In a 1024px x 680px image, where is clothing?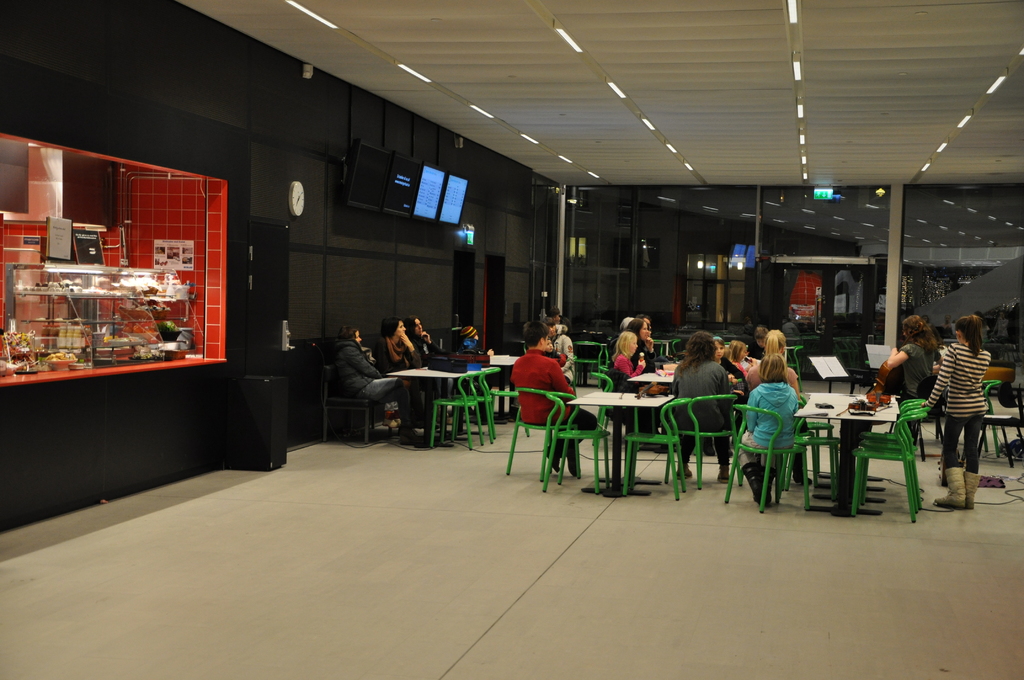
crop(637, 347, 655, 384).
